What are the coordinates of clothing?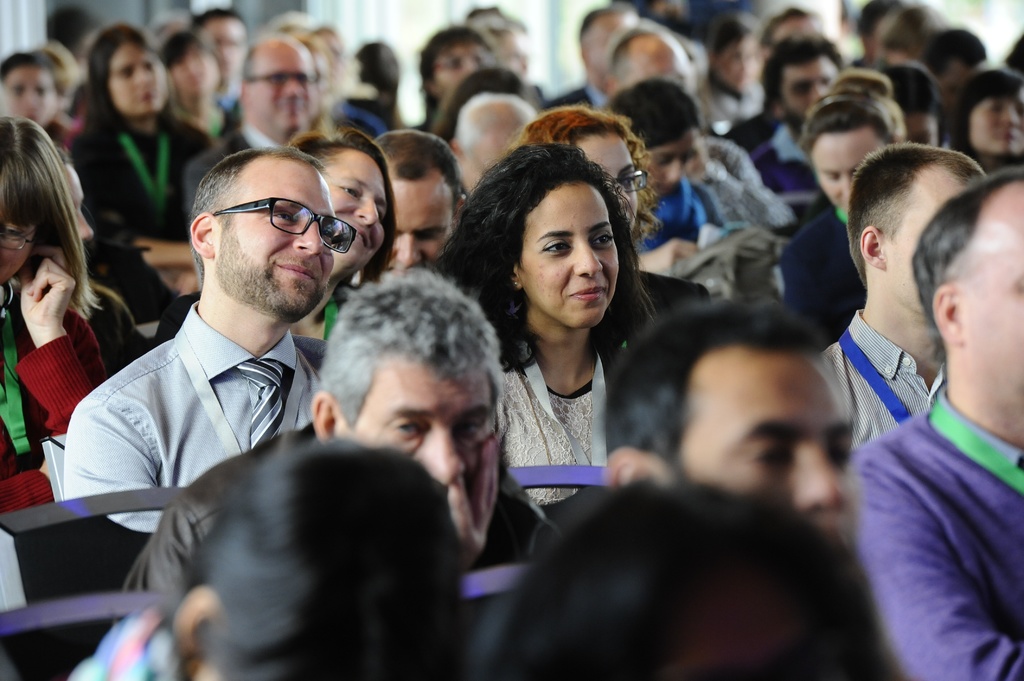
box=[152, 284, 346, 368].
